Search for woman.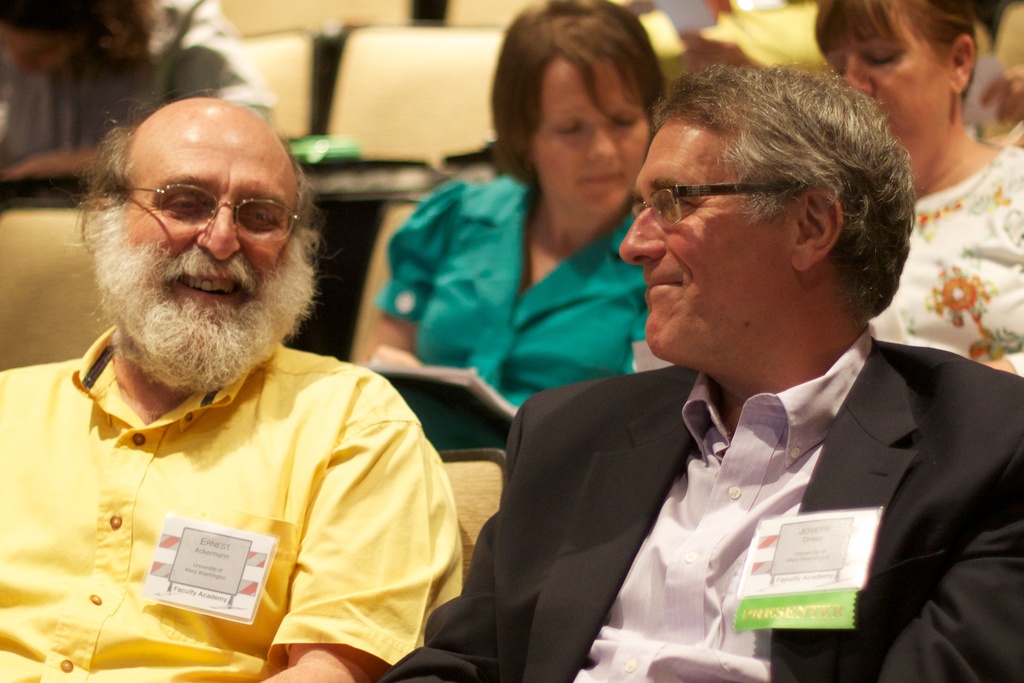
Found at l=354, t=60, r=675, b=420.
